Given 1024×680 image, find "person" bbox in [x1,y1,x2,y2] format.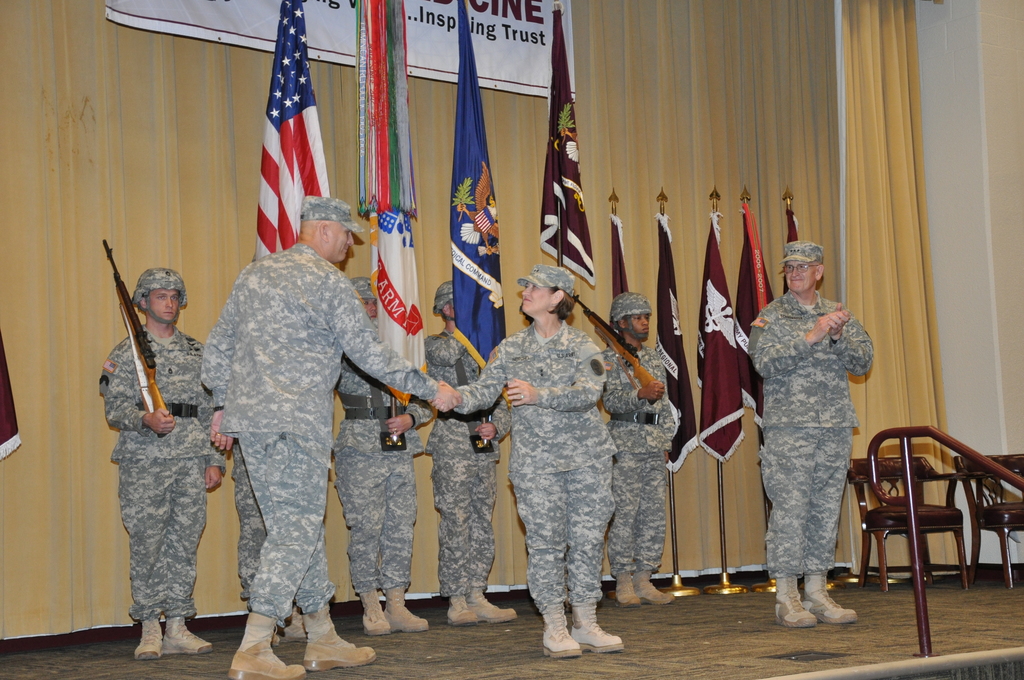
[220,300,326,656].
